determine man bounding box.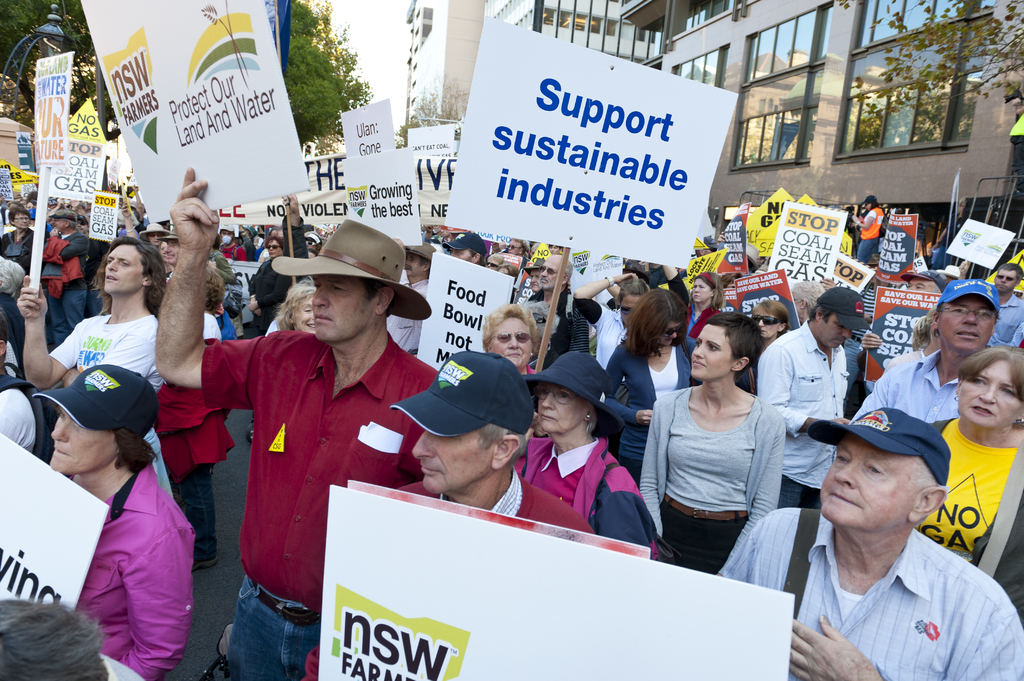
Determined: x1=536 y1=250 x2=568 y2=292.
